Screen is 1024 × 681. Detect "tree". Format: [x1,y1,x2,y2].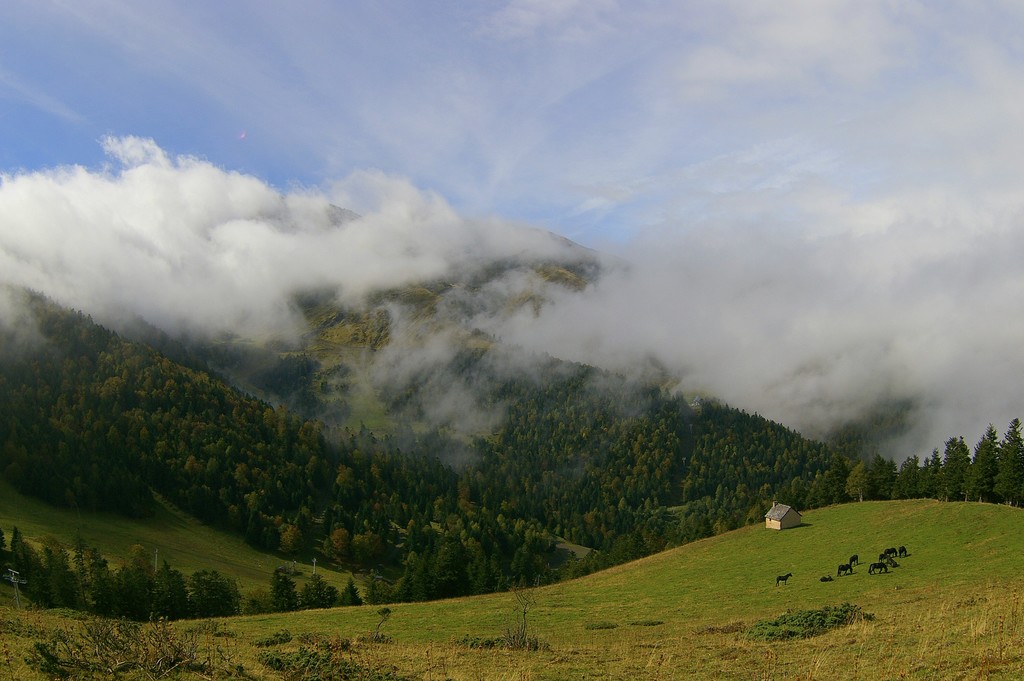
[846,452,883,502].
